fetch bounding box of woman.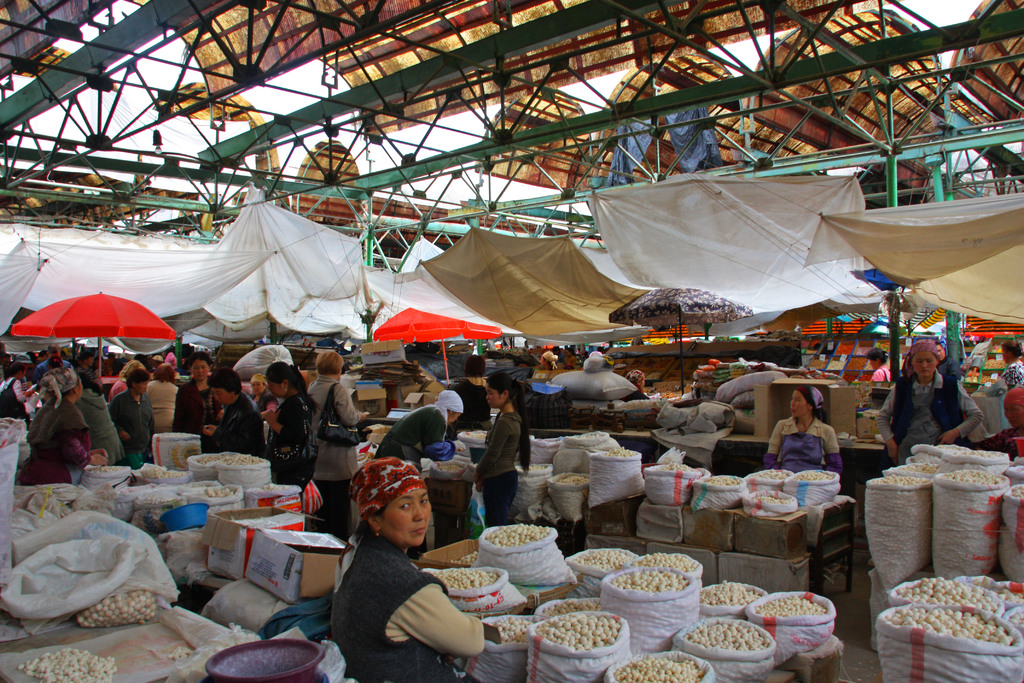
Bbox: (313,452,497,676).
